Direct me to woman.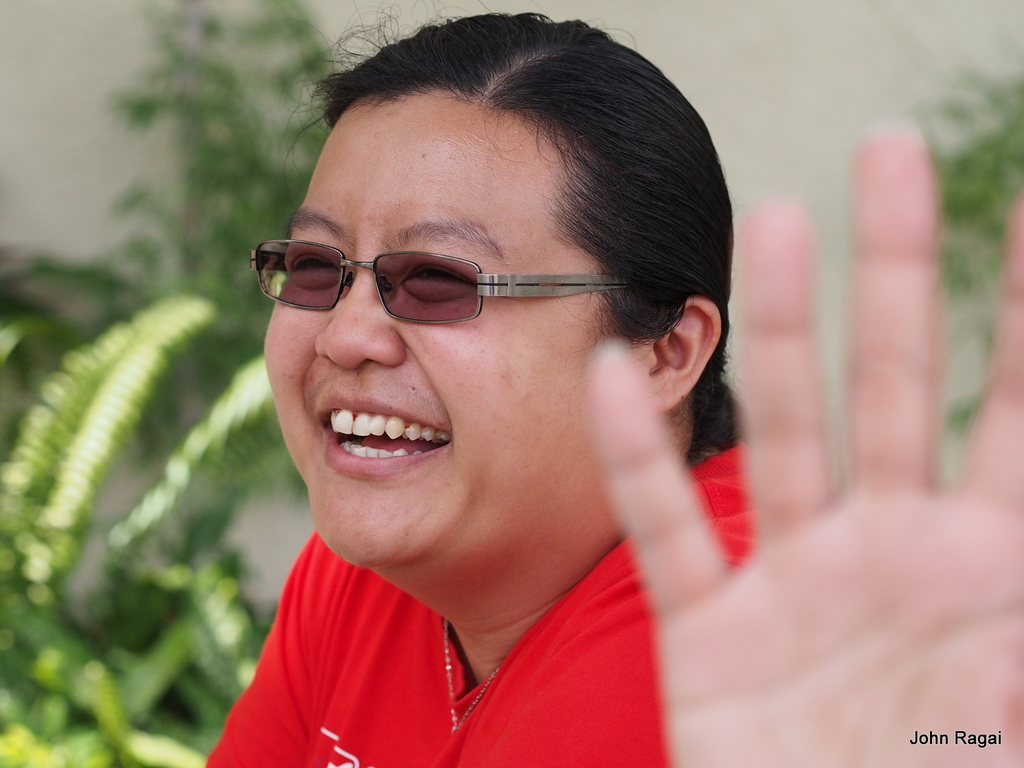
Direction: 156, 37, 826, 741.
